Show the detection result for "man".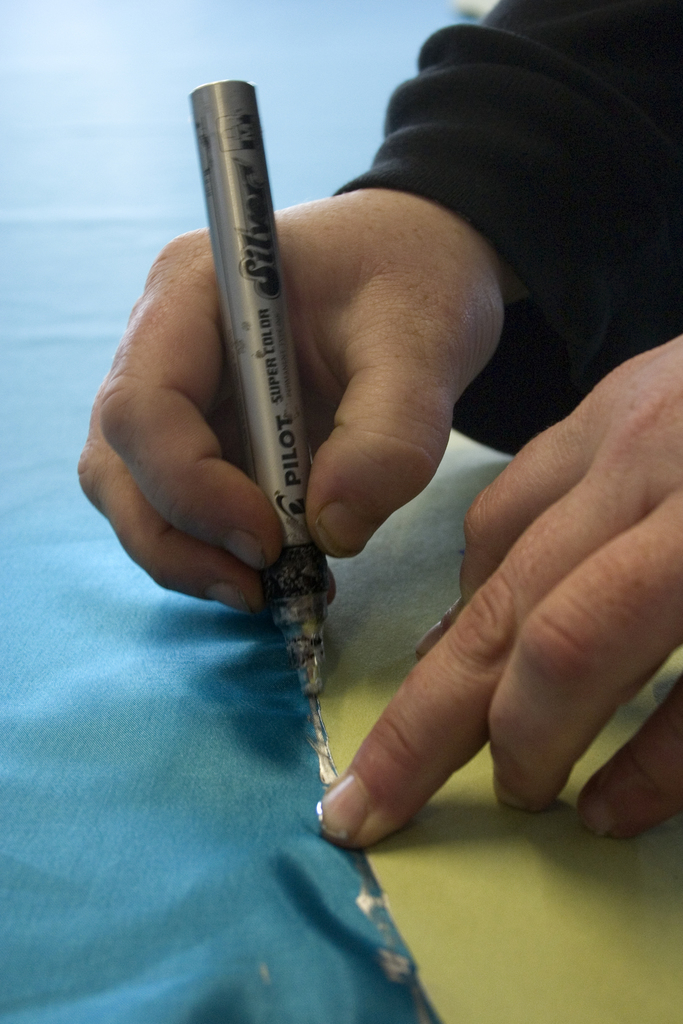
{"left": 73, "top": 3, "right": 682, "bottom": 852}.
